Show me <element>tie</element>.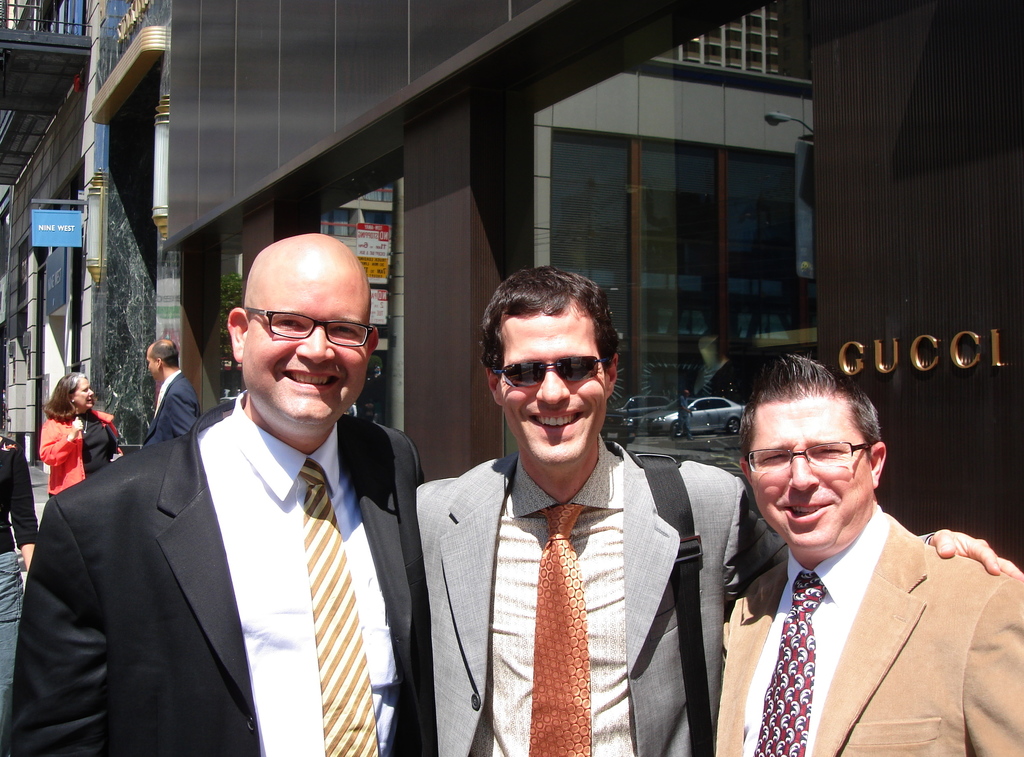
<element>tie</element> is here: BBox(749, 571, 829, 756).
